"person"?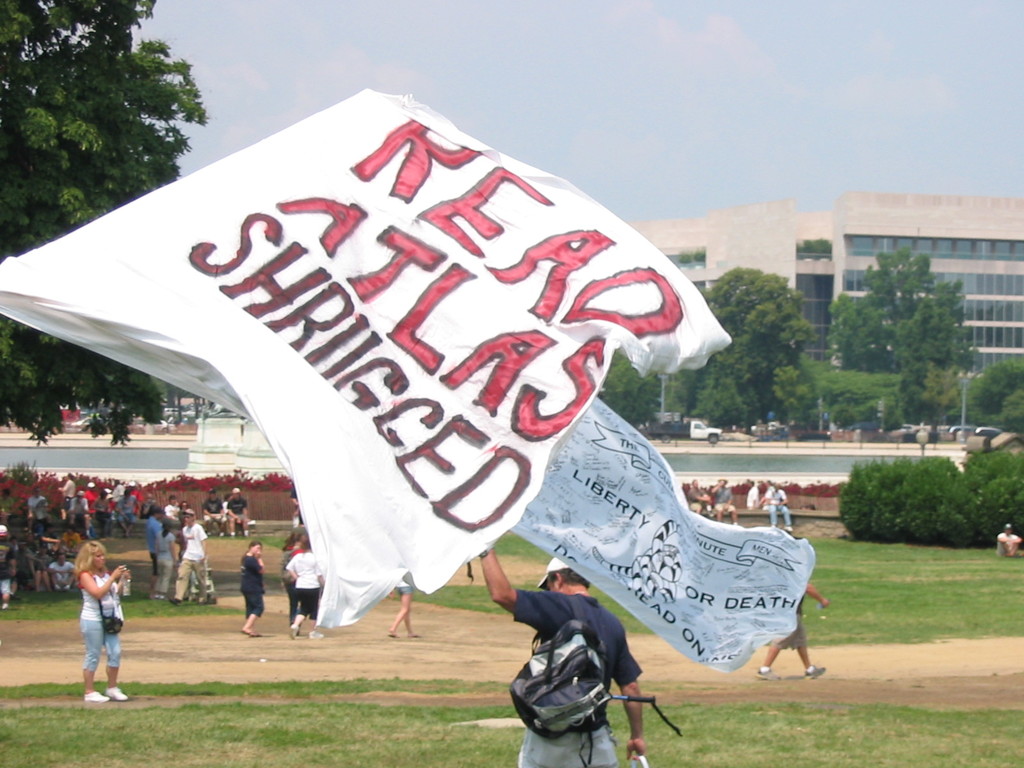
region(764, 481, 799, 532)
